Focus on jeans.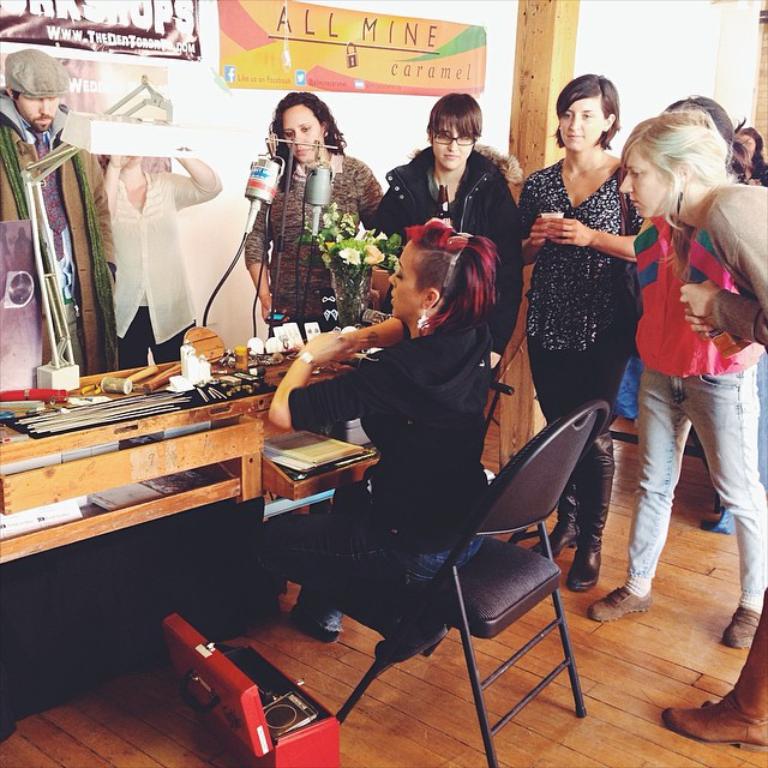
Focused at x1=242 y1=532 x2=493 y2=643.
